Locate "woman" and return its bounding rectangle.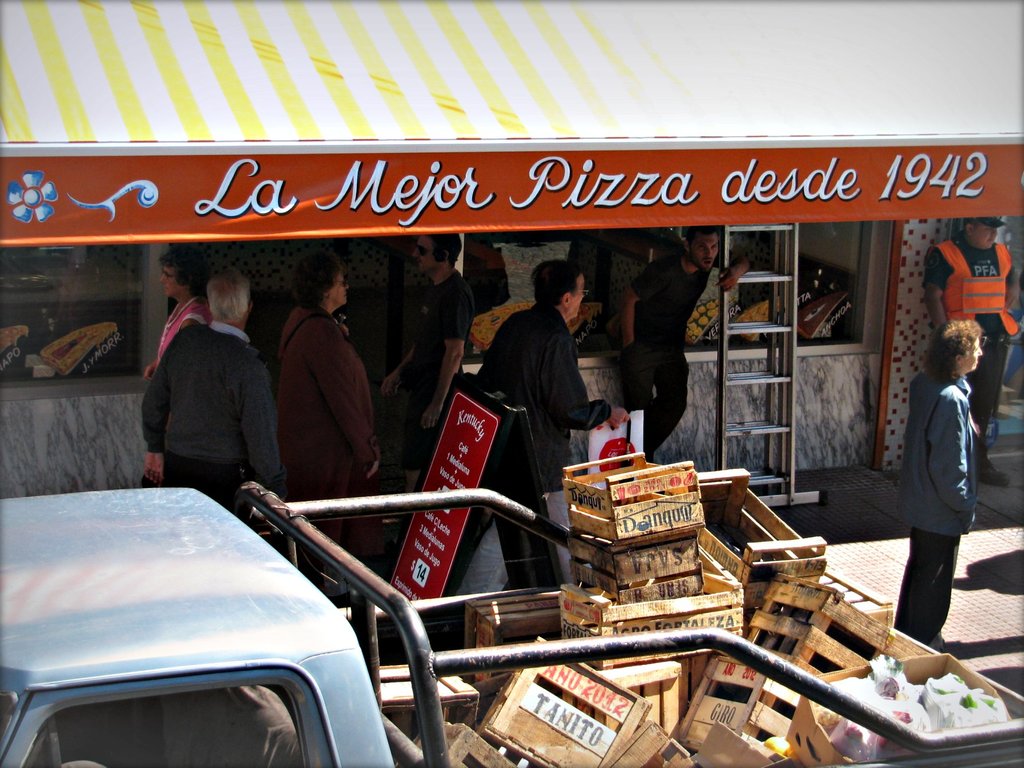
bbox=[256, 265, 386, 529].
